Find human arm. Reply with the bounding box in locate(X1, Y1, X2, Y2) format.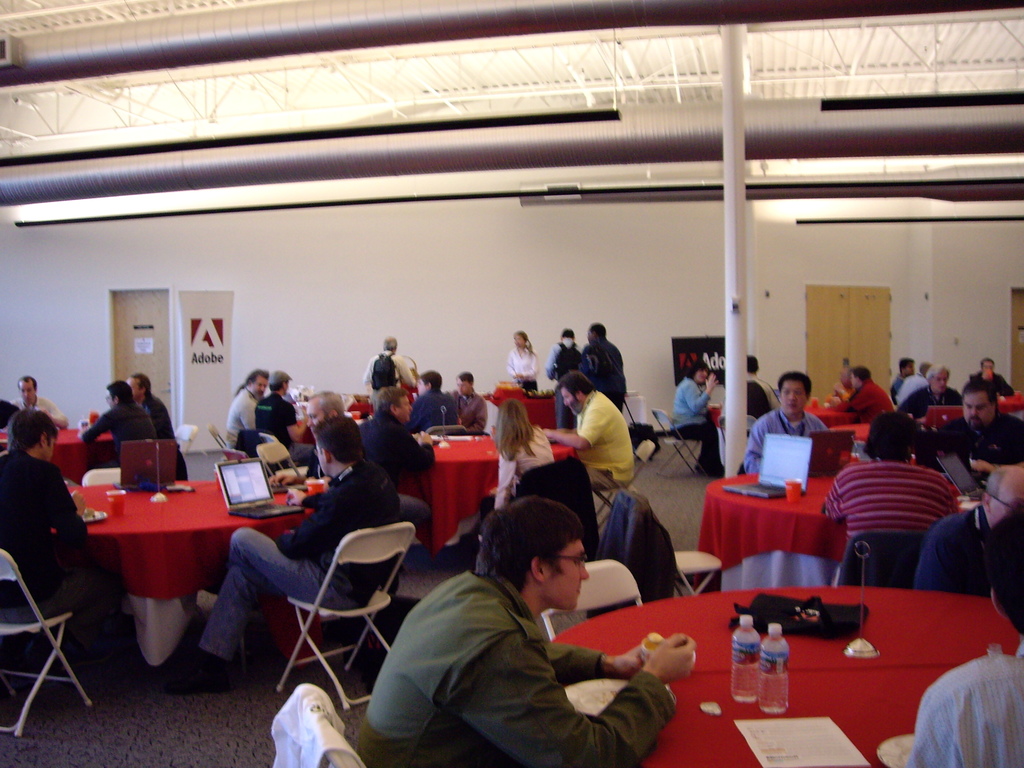
locate(902, 531, 961, 590).
